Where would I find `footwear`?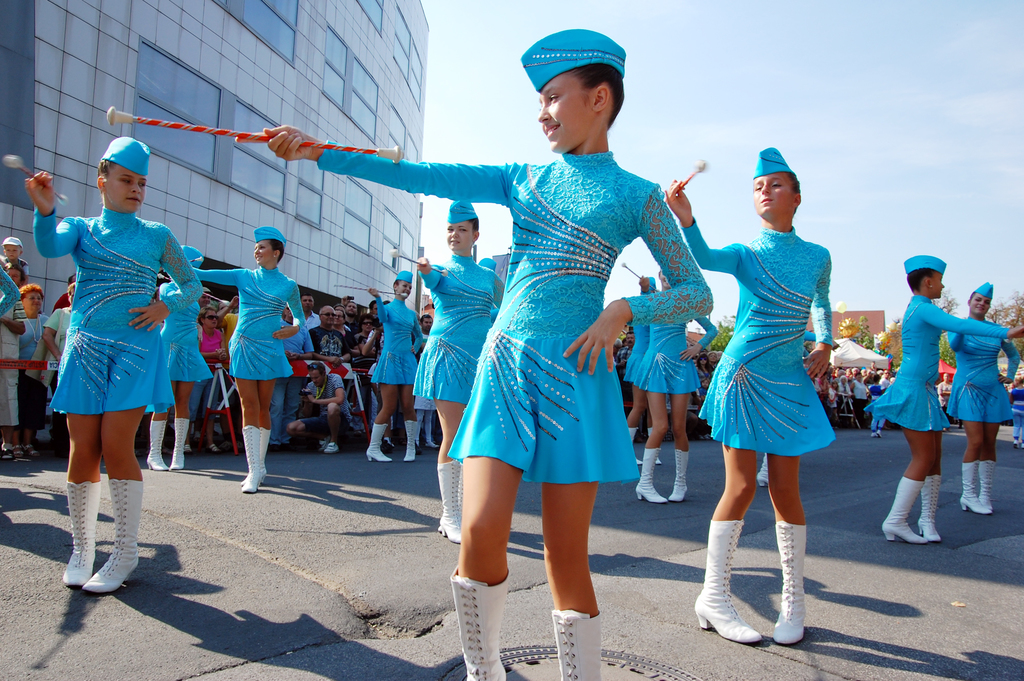
At region(871, 431, 875, 436).
